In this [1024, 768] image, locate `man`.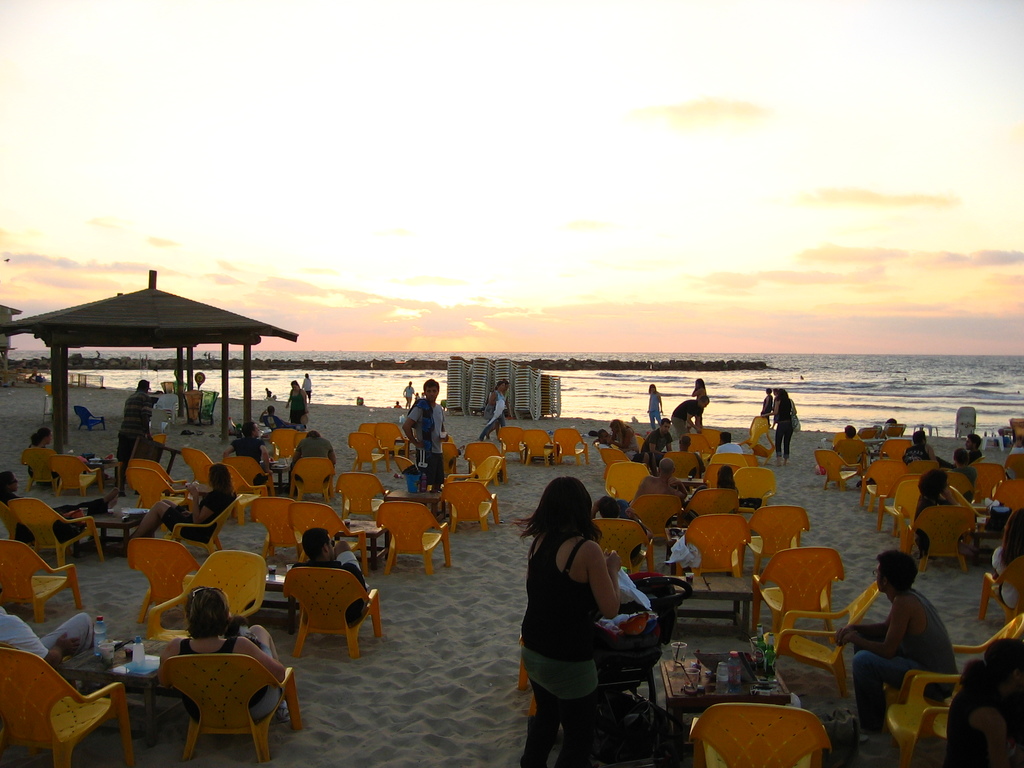
Bounding box: detection(677, 436, 703, 476).
